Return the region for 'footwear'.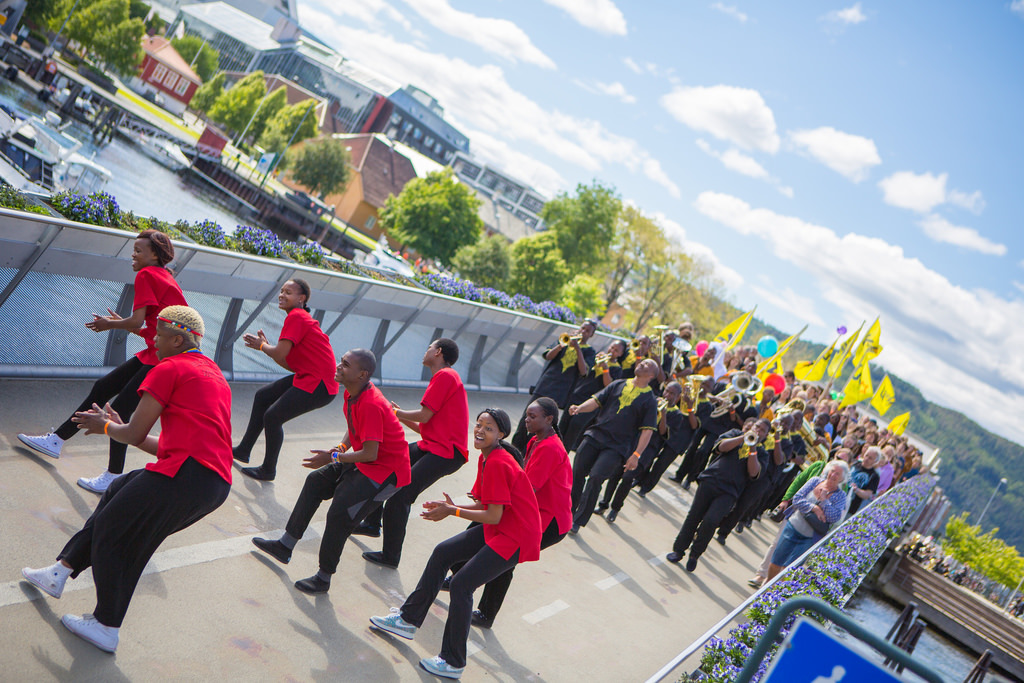
box(247, 534, 297, 570).
